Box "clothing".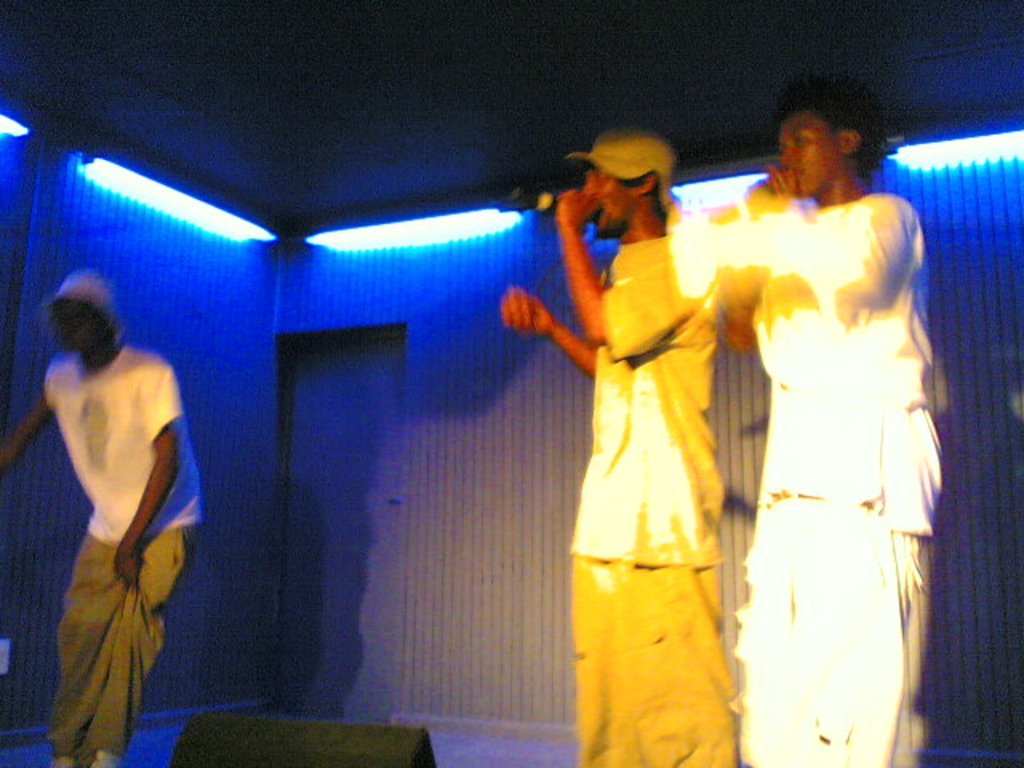
crop(42, 338, 203, 766).
